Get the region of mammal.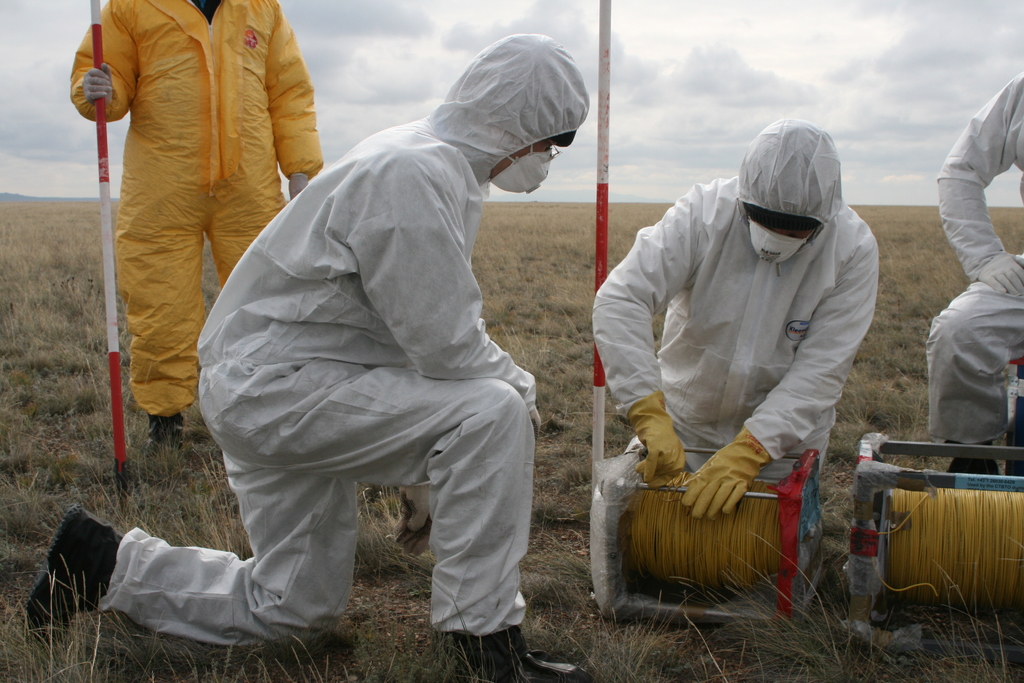
crop(591, 122, 880, 520).
